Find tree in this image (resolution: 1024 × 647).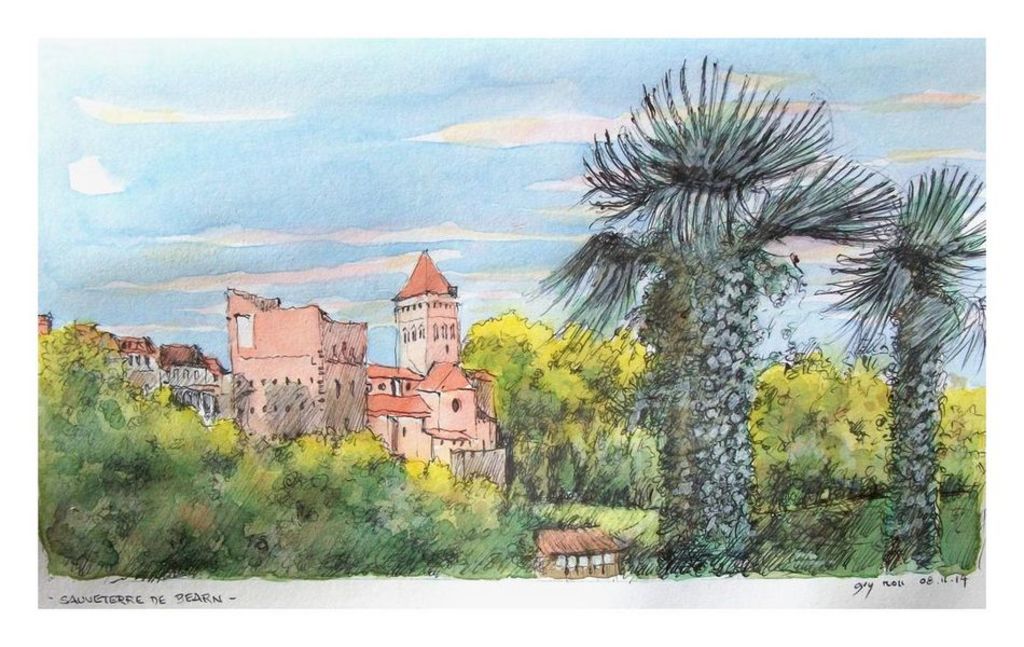
crop(659, 148, 916, 587).
